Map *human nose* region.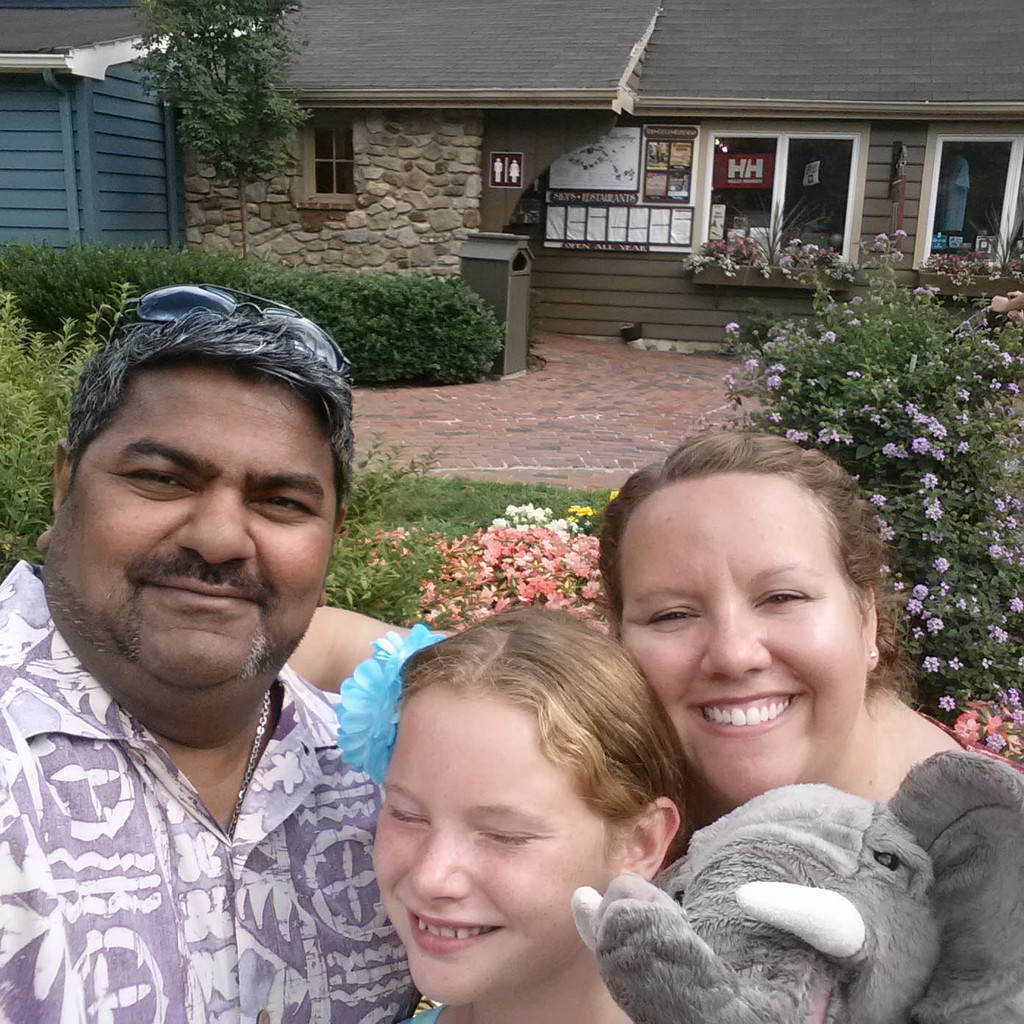
Mapped to region(699, 596, 773, 682).
